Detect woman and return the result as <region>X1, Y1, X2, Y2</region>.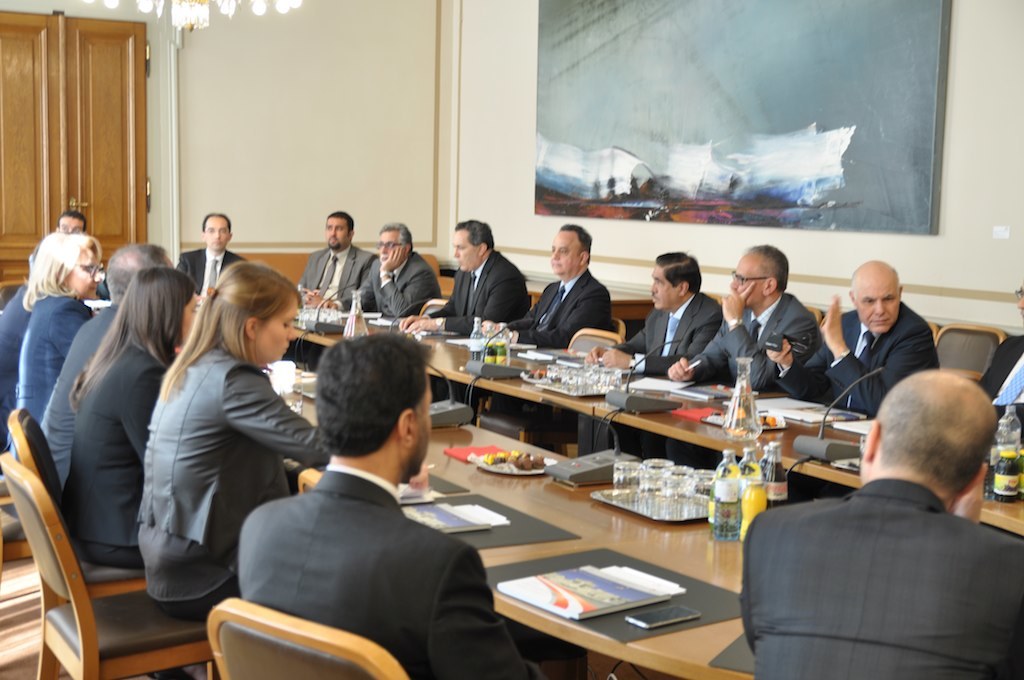
<region>59, 260, 204, 567</region>.
